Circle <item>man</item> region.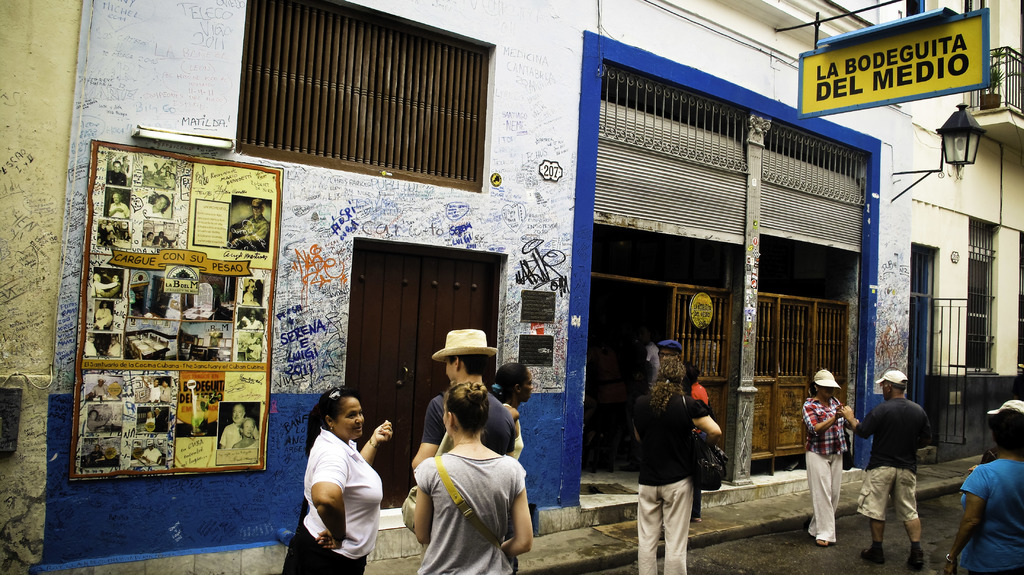
Region: select_region(228, 200, 268, 248).
